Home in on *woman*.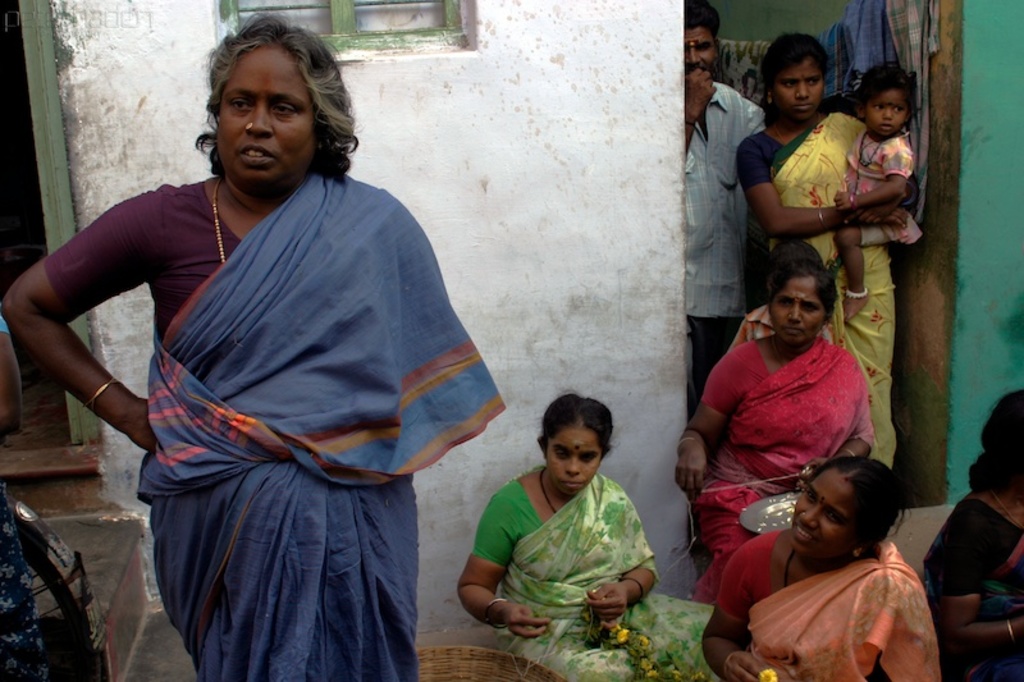
Homed in at 59 26 508 681.
